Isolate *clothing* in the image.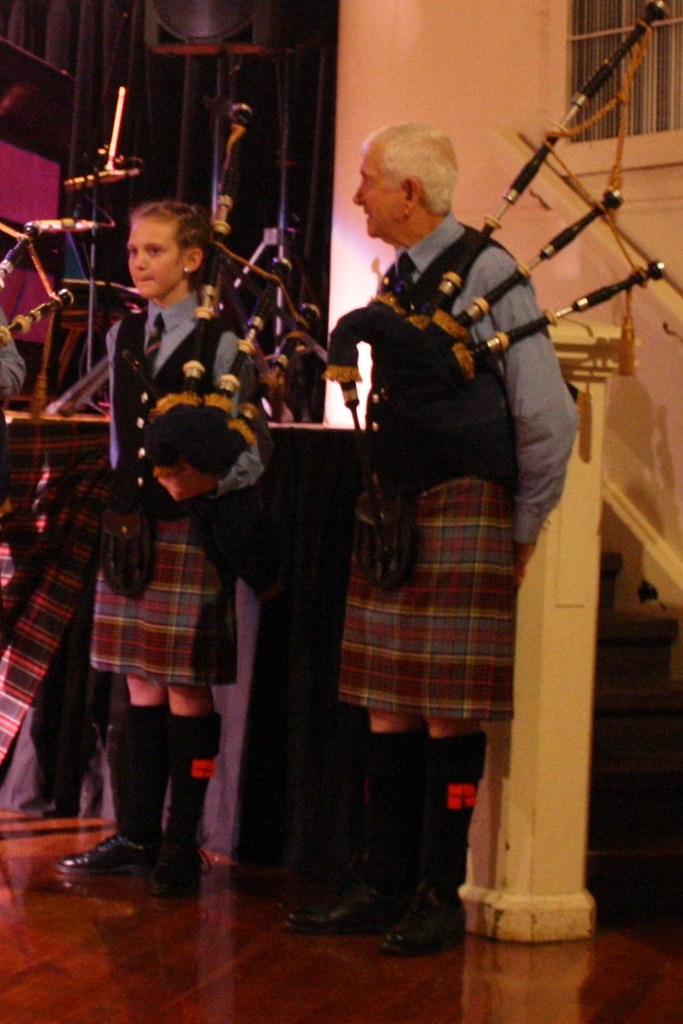
Isolated region: 0:317:36:403.
